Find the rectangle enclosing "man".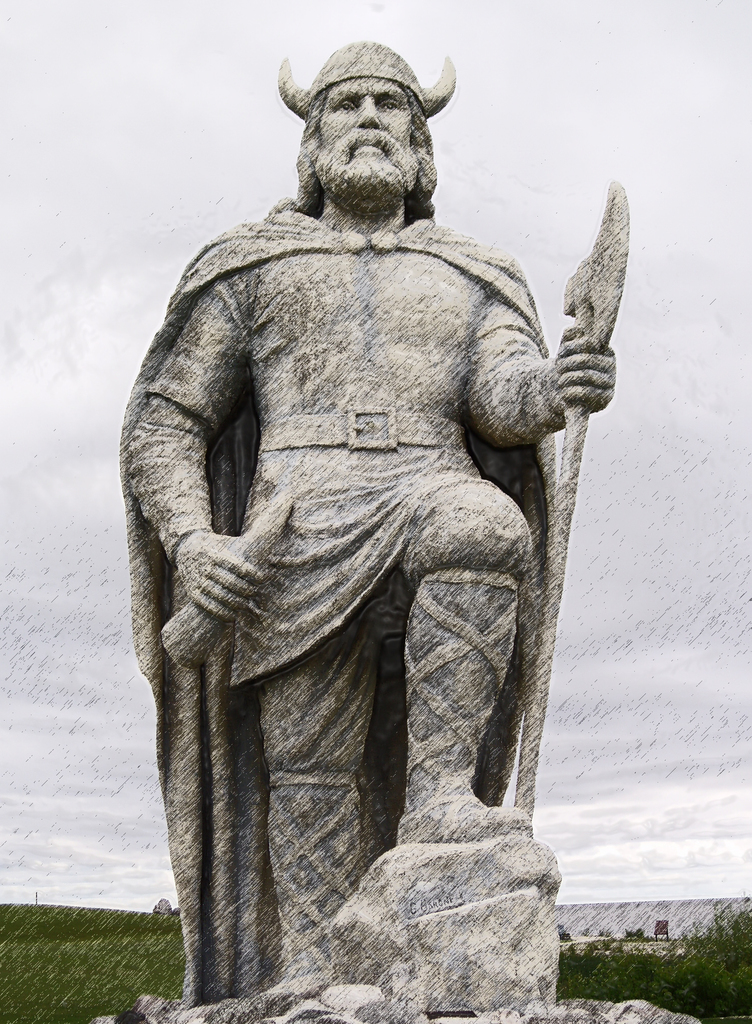
[x1=99, y1=20, x2=630, y2=983].
